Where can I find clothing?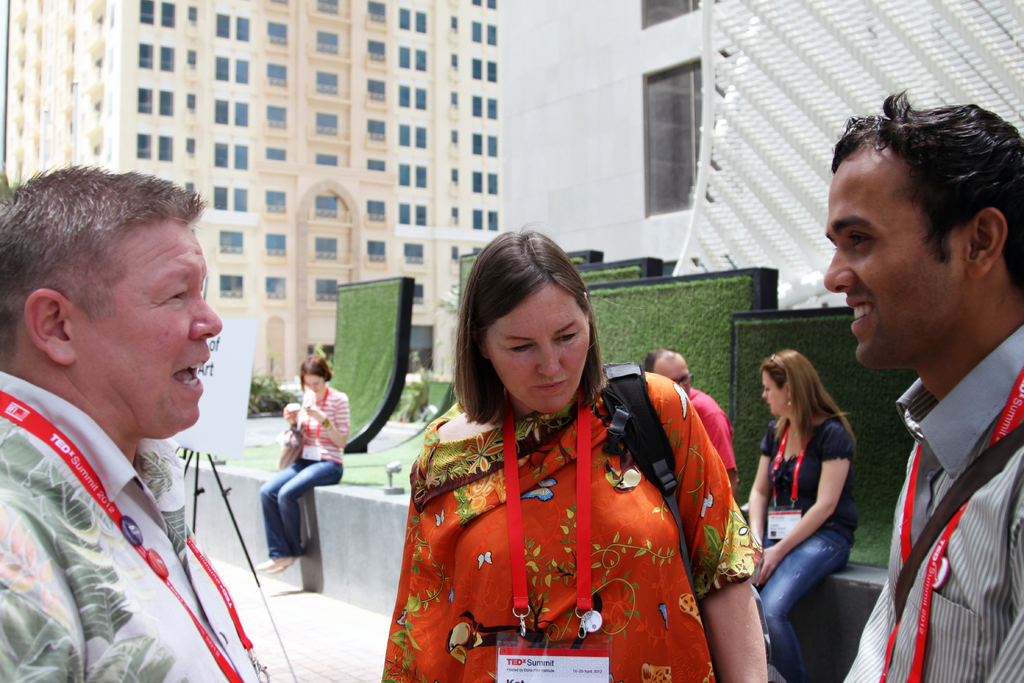
You can find it at 678:383:740:475.
